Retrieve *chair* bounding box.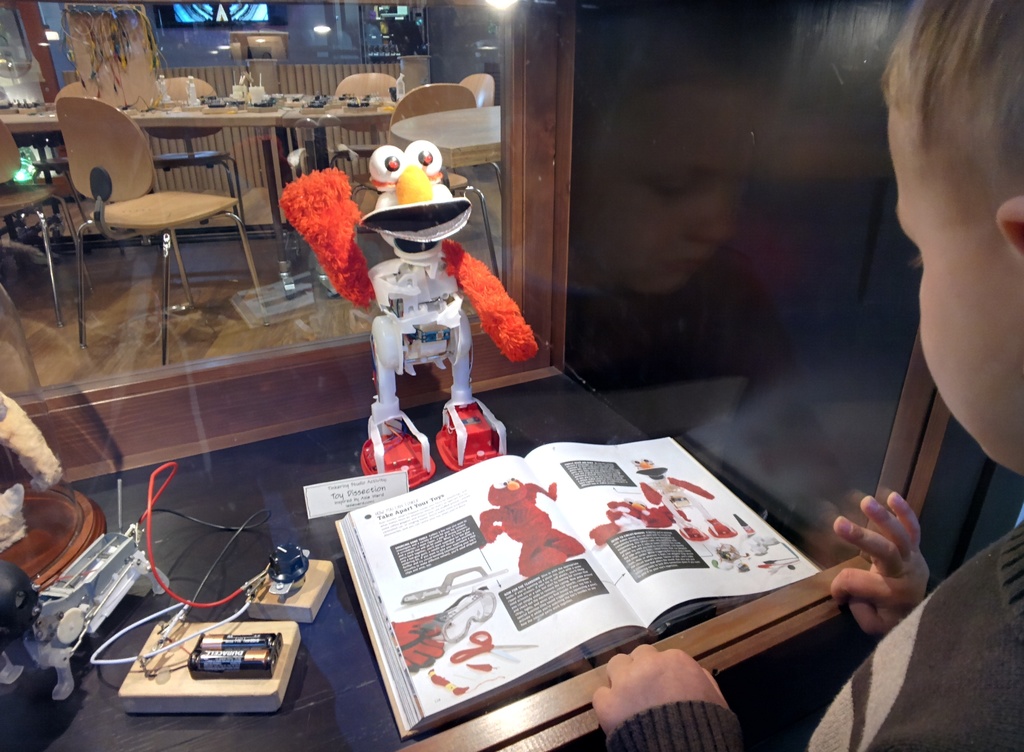
Bounding box: box(37, 79, 124, 263).
